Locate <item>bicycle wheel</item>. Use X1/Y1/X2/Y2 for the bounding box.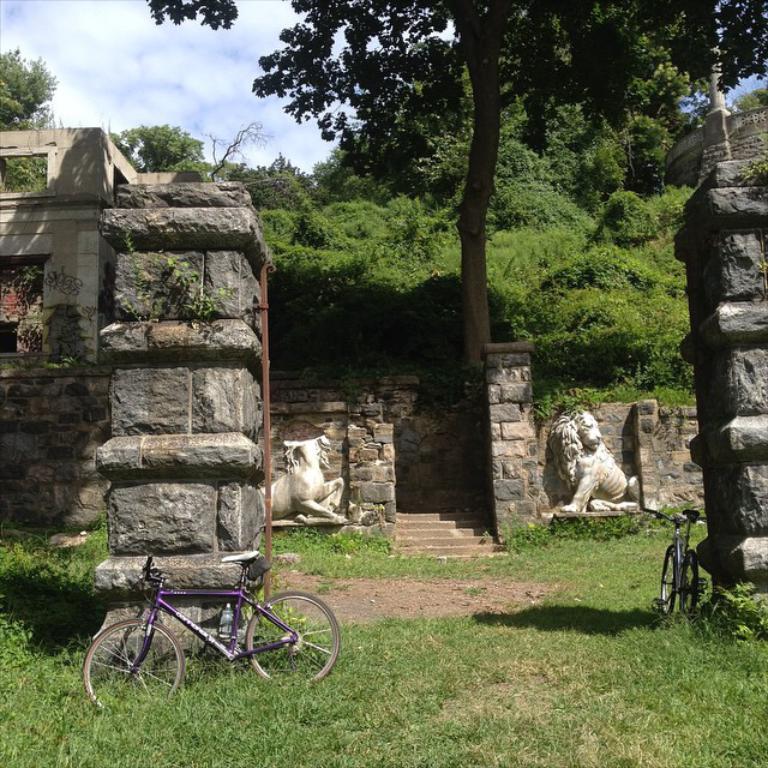
661/551/672/612.
